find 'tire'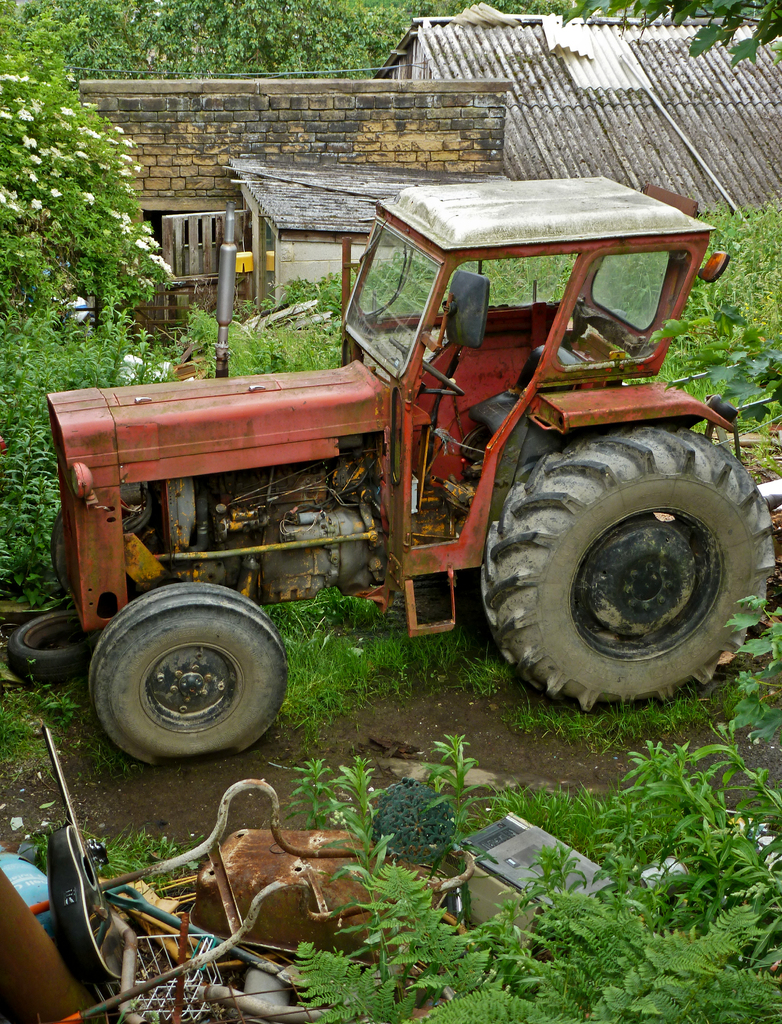
bbox=(15, 612, 97, 689)
